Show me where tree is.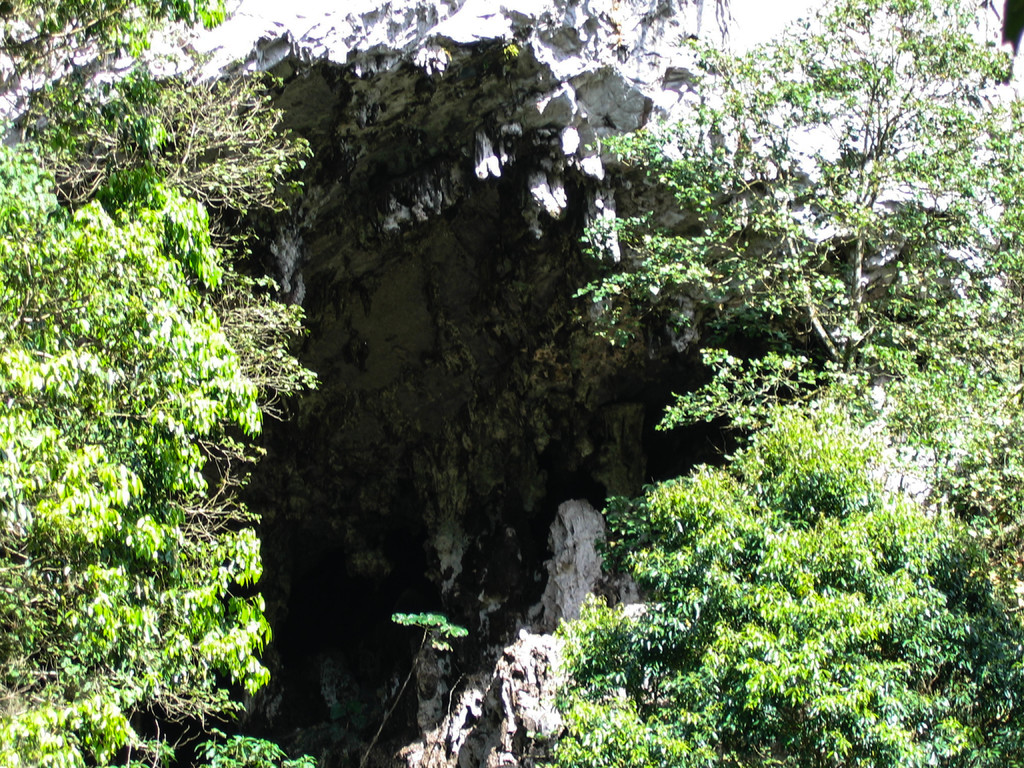
tree is at [0,0,329,767].
